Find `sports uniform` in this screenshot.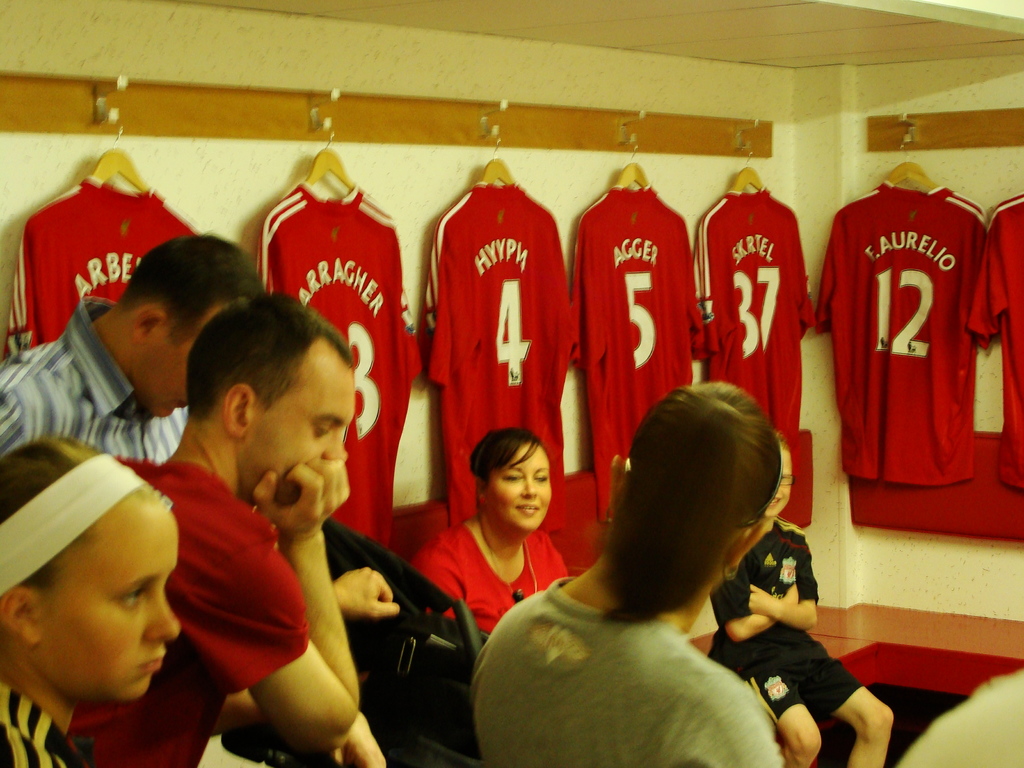
The bounding box for `sports uniform` is [left=413, top=518, right=582, bottom=637].
